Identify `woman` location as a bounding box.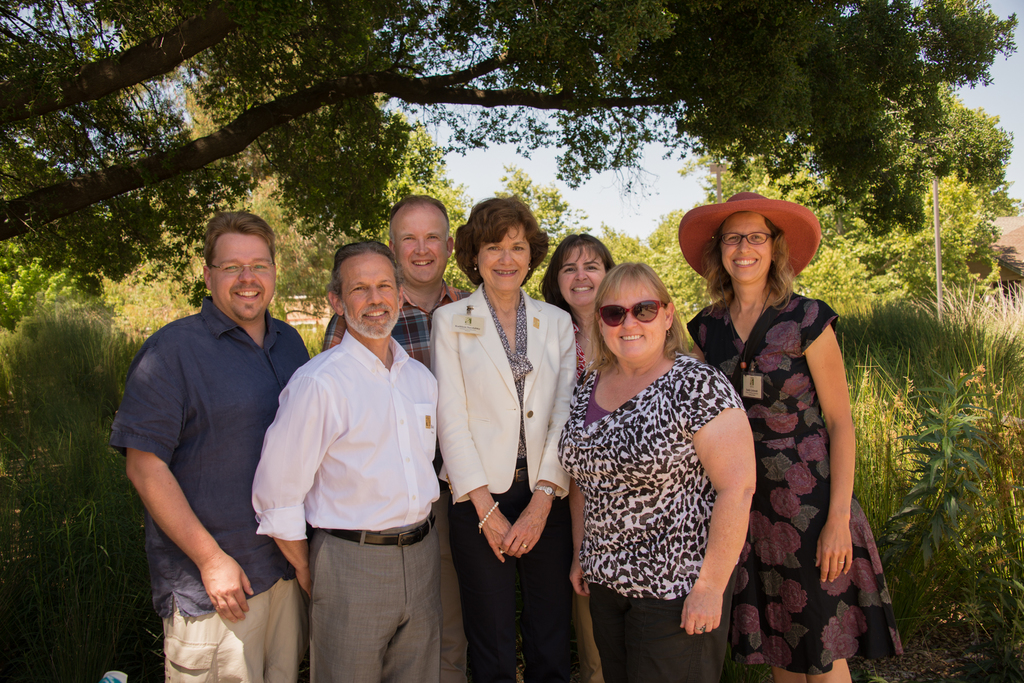
<region>549, 259, 763, 679</region>.
